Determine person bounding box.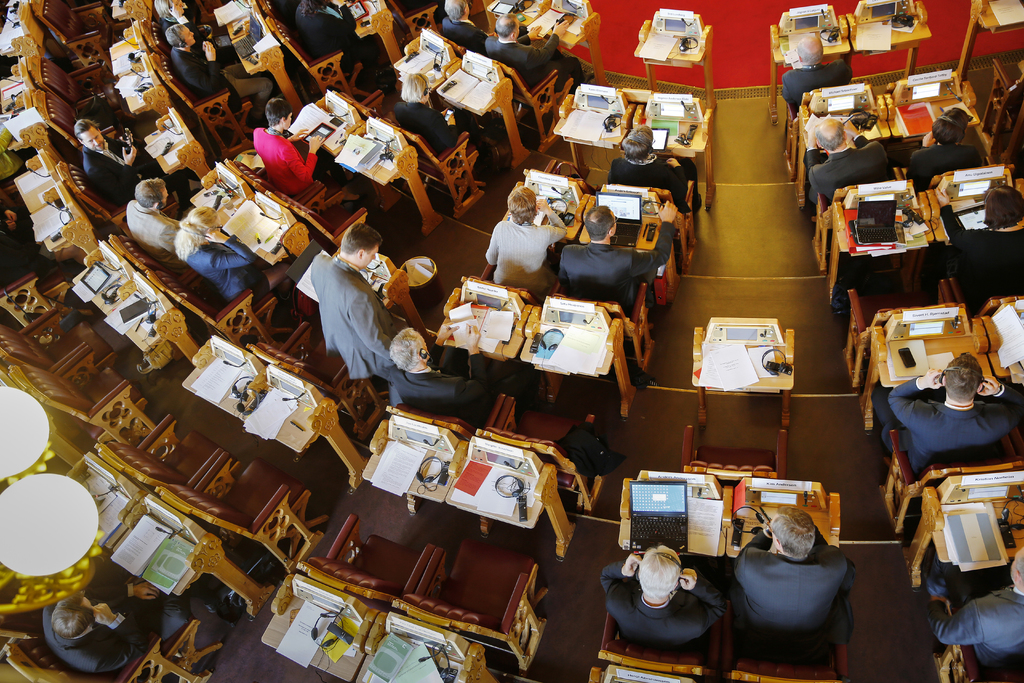
Determined: <bbox>559, 197, 678, 329</bbox>.
